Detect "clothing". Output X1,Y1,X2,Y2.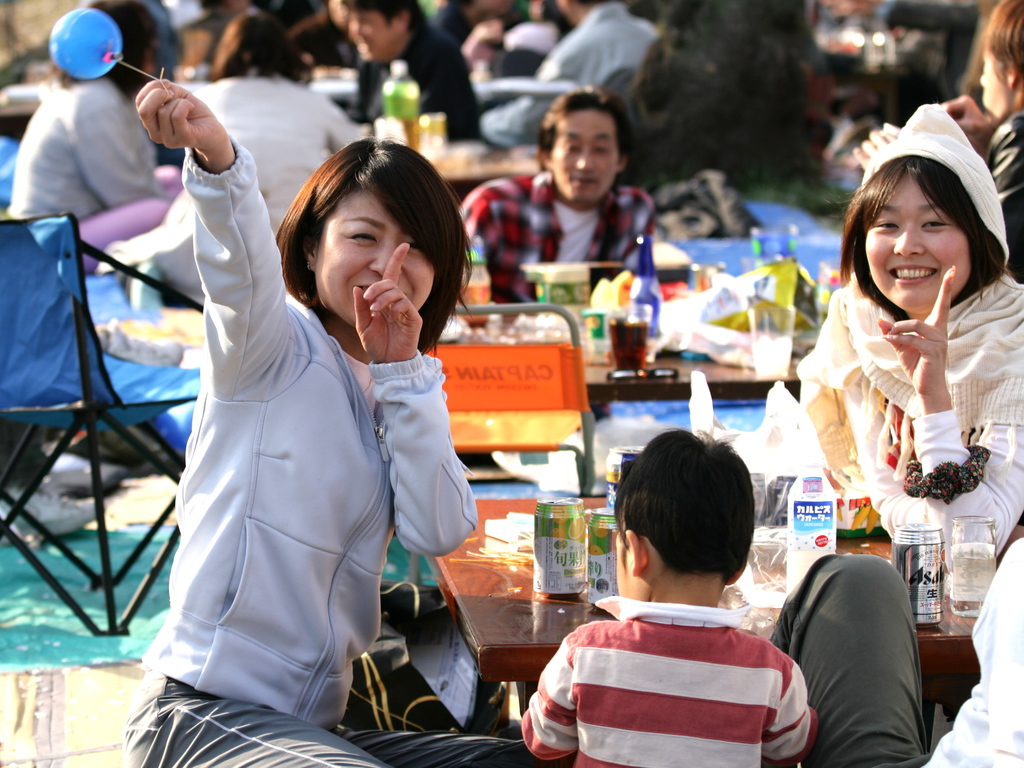
986,110,1023,273.
